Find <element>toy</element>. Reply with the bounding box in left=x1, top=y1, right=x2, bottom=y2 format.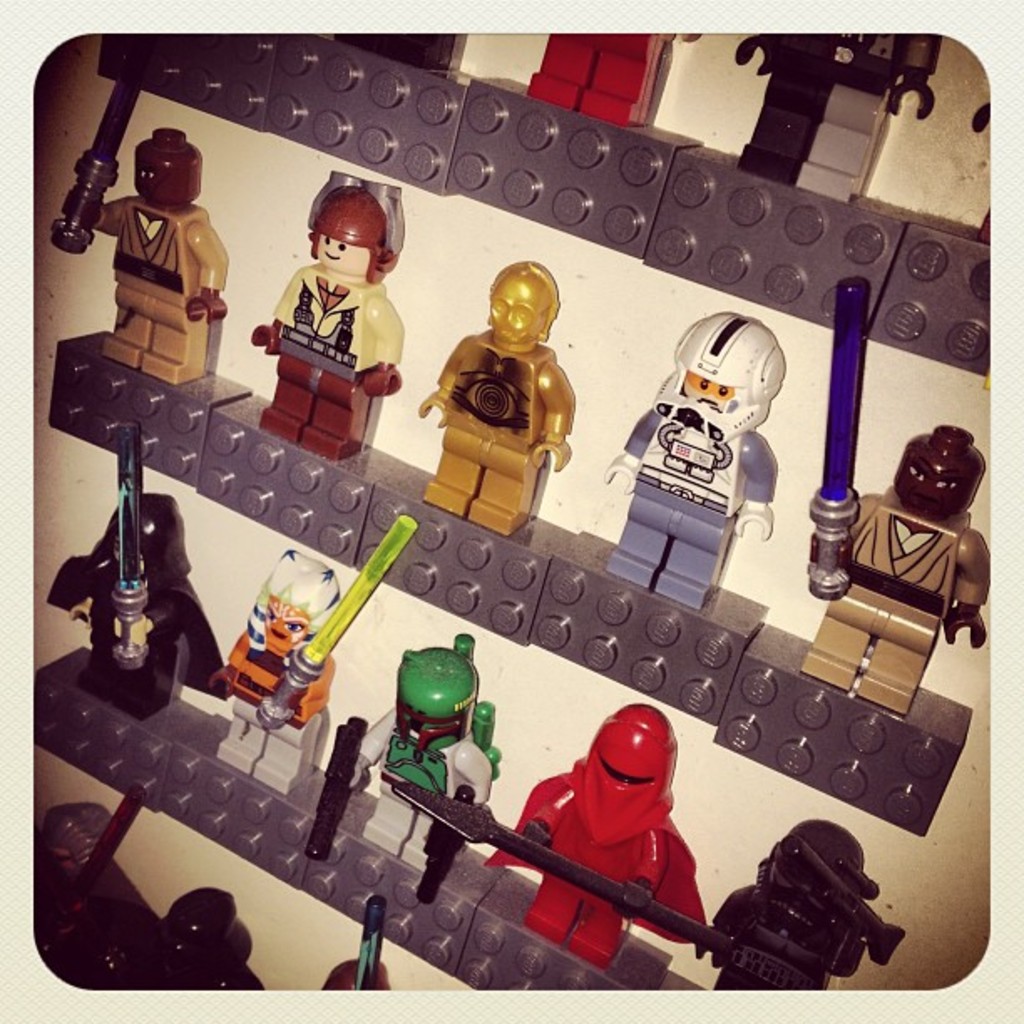
left=711, top=619, right=970, bottom=843.
